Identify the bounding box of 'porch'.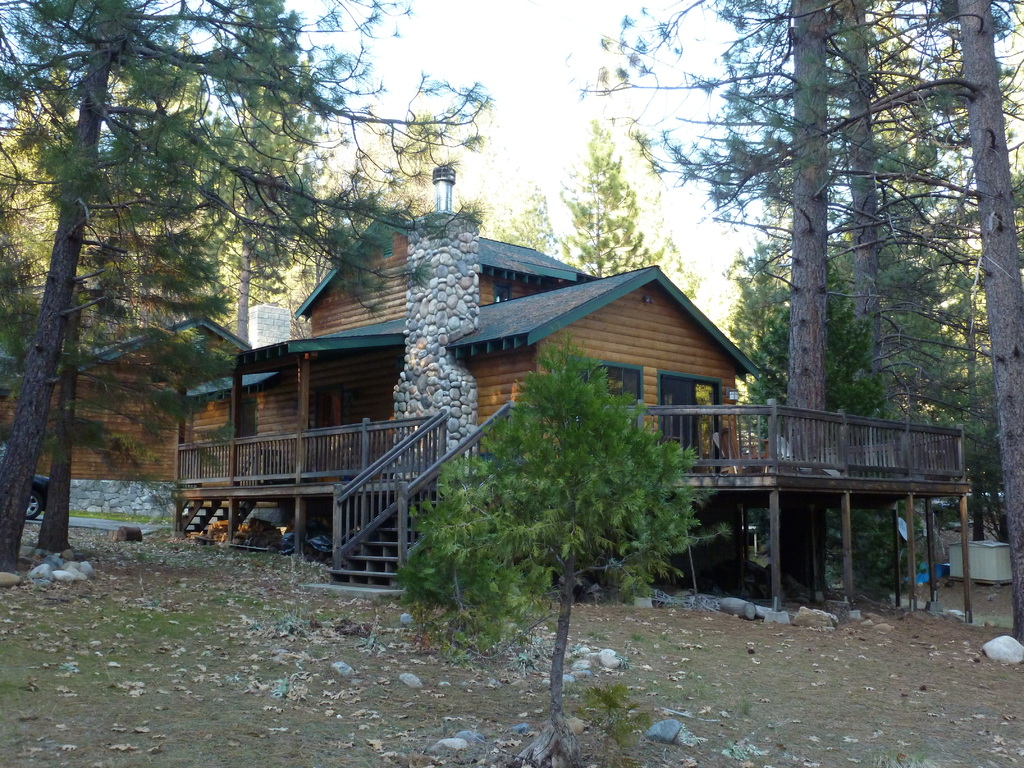
169:392:969:491.
